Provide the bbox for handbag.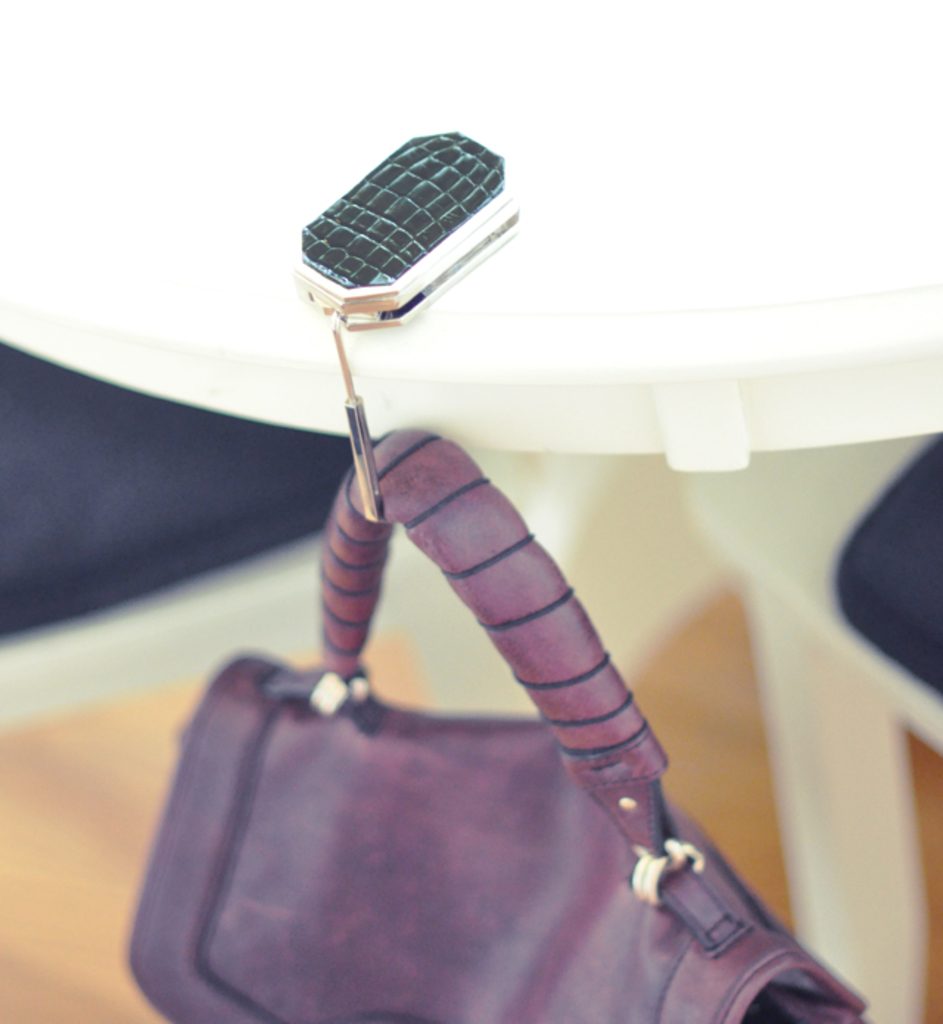
127, 420, 863, 1023.
